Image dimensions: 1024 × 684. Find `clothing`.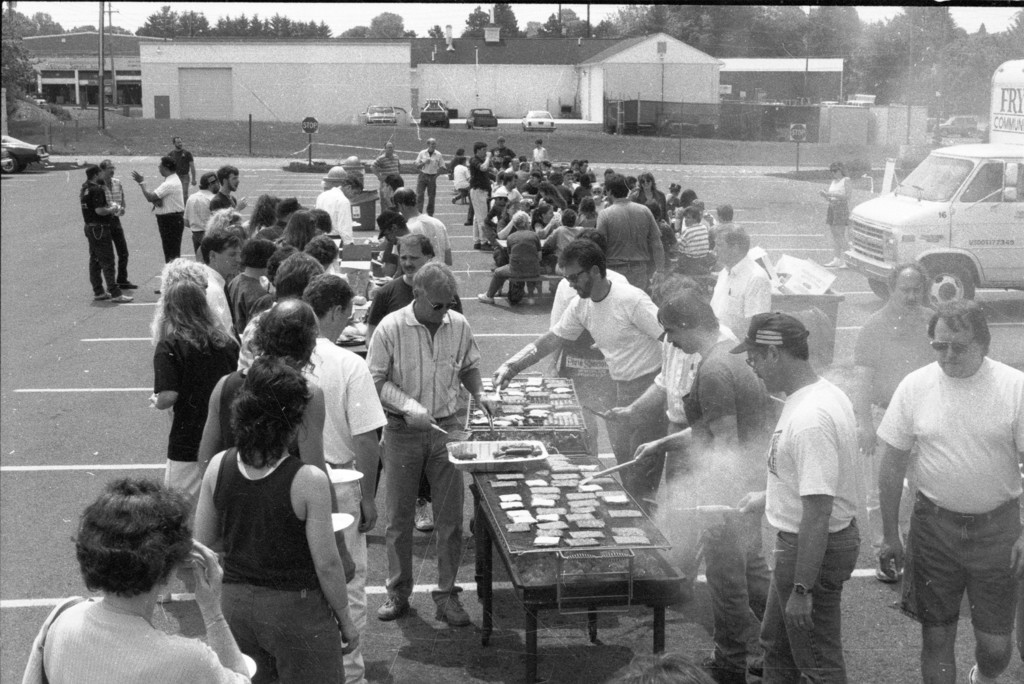
717, 251, 776, 355.
